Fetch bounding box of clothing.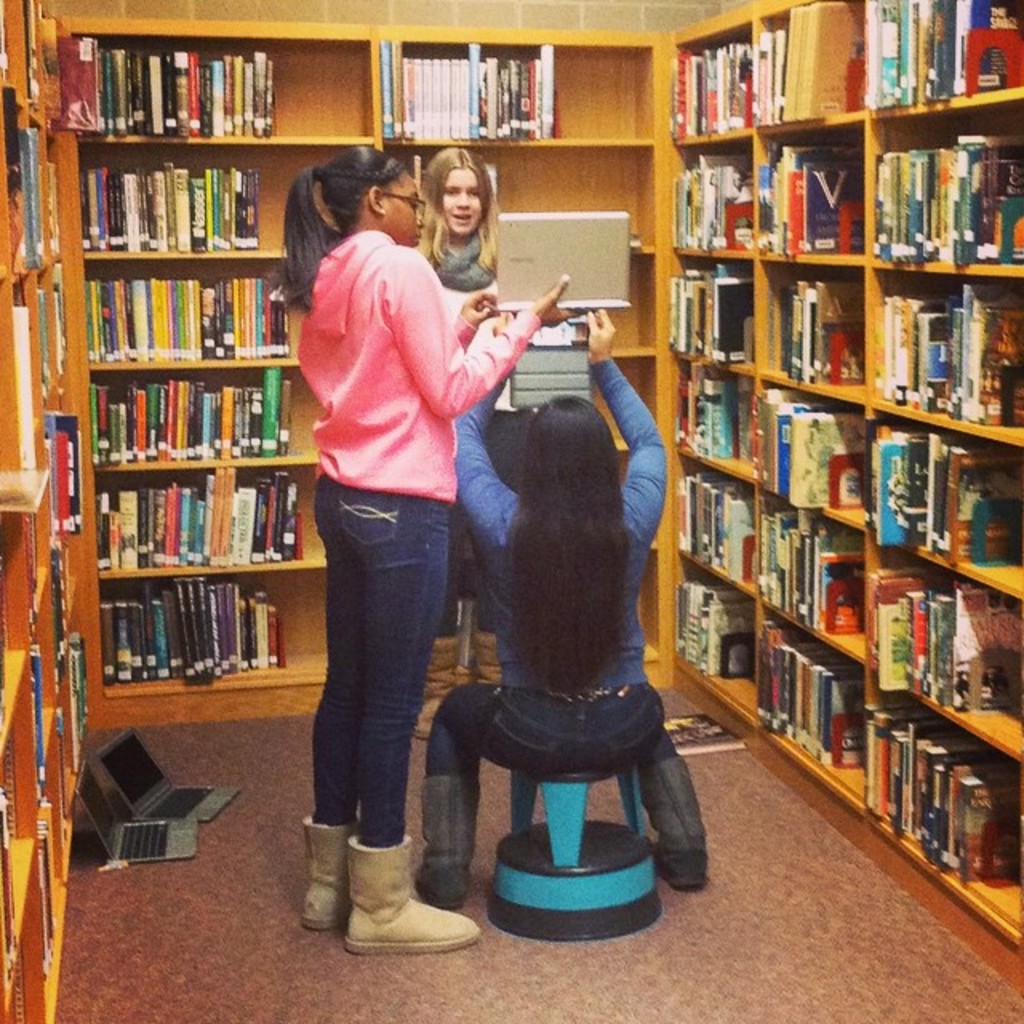
Bbox: <bbox>427, 358, 675, 773</bbox>.
